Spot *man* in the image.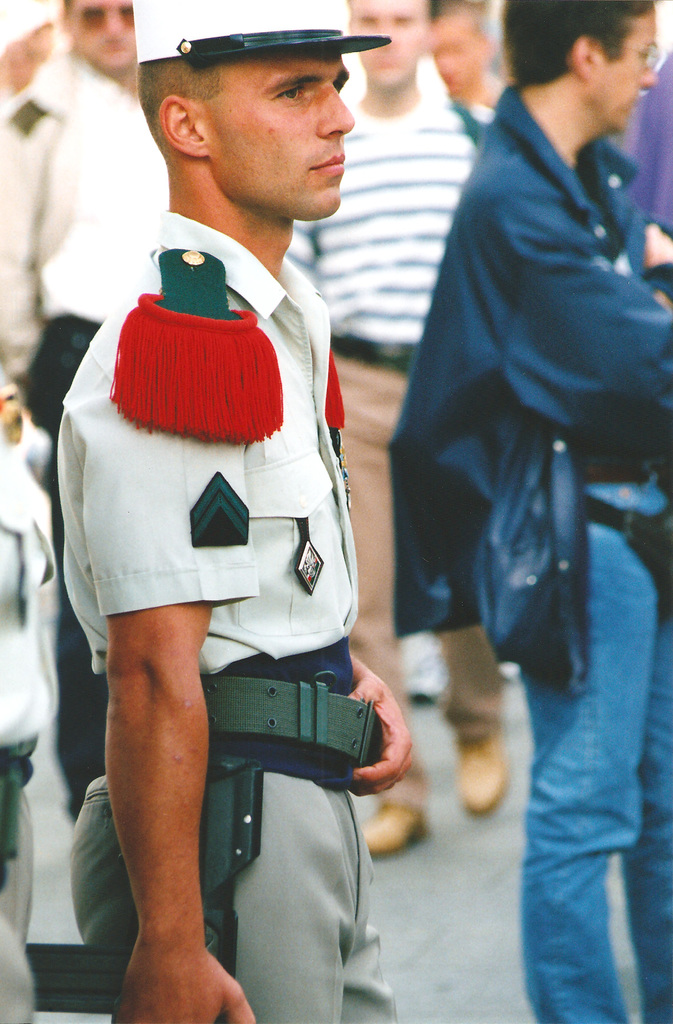
*man* found at 74/0/421/1023.
